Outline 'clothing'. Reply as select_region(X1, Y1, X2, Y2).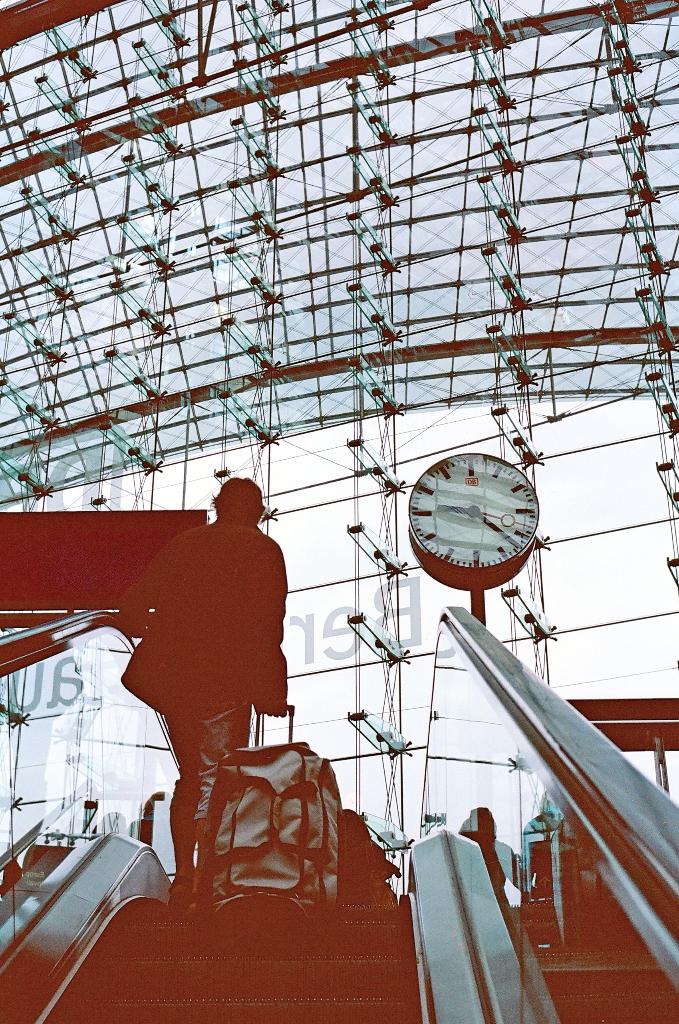
select_region(120, 524, 293, 889).
